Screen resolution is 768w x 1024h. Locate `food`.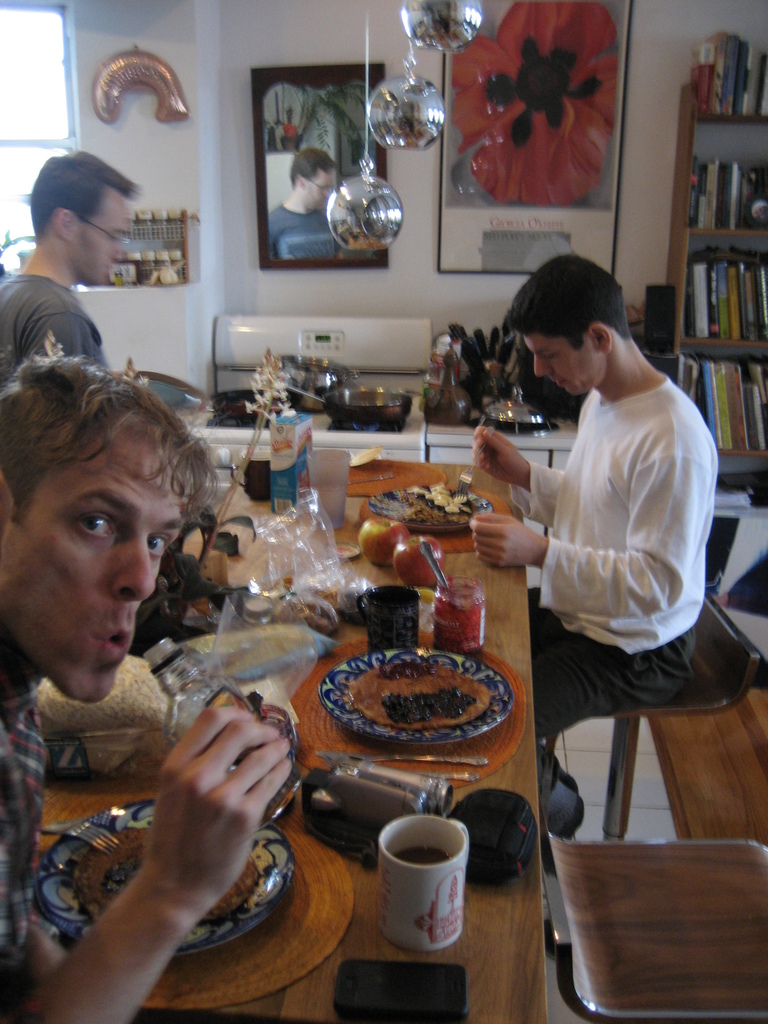
<region>347, 660, 495, 732</region>.
